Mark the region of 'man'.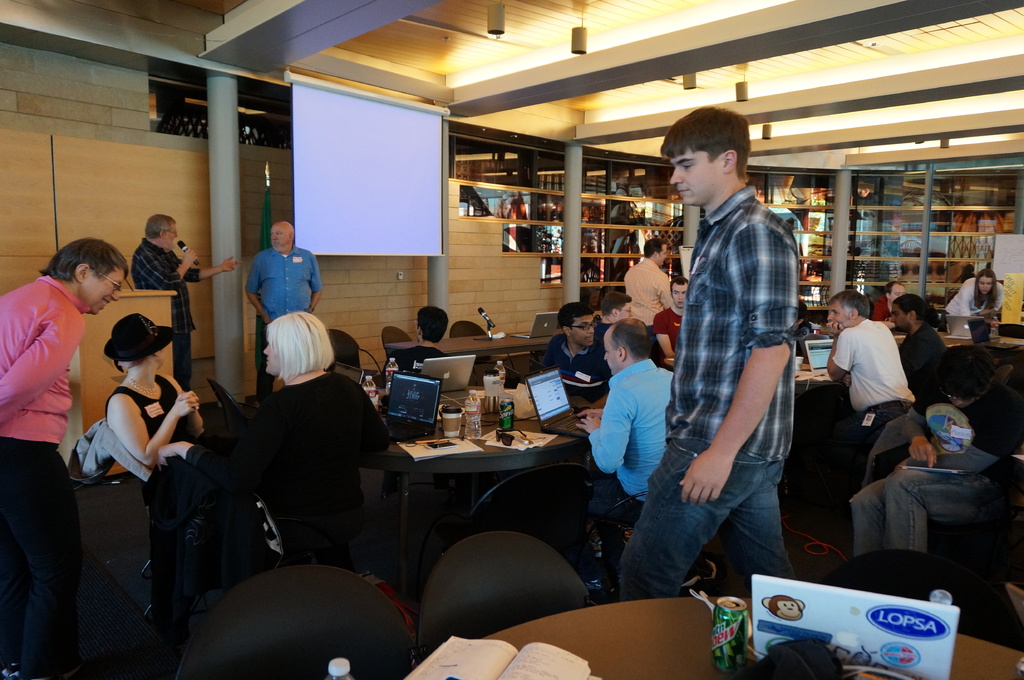
Region: bbox(244, 223, 324, 397).
